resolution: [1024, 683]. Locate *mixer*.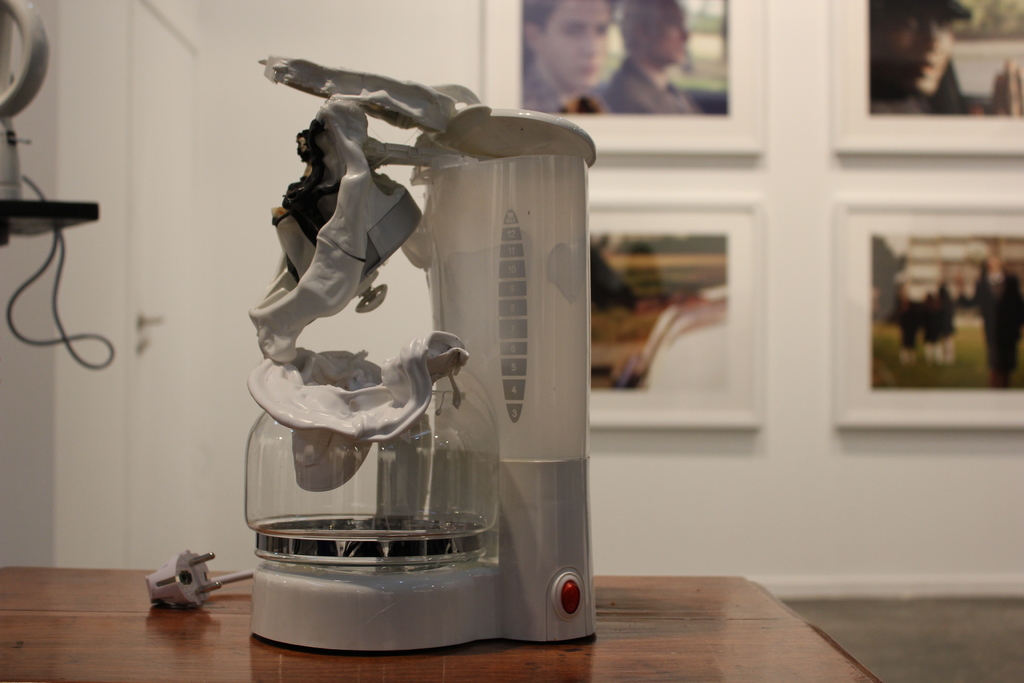
(239, 104, 605, 623).
